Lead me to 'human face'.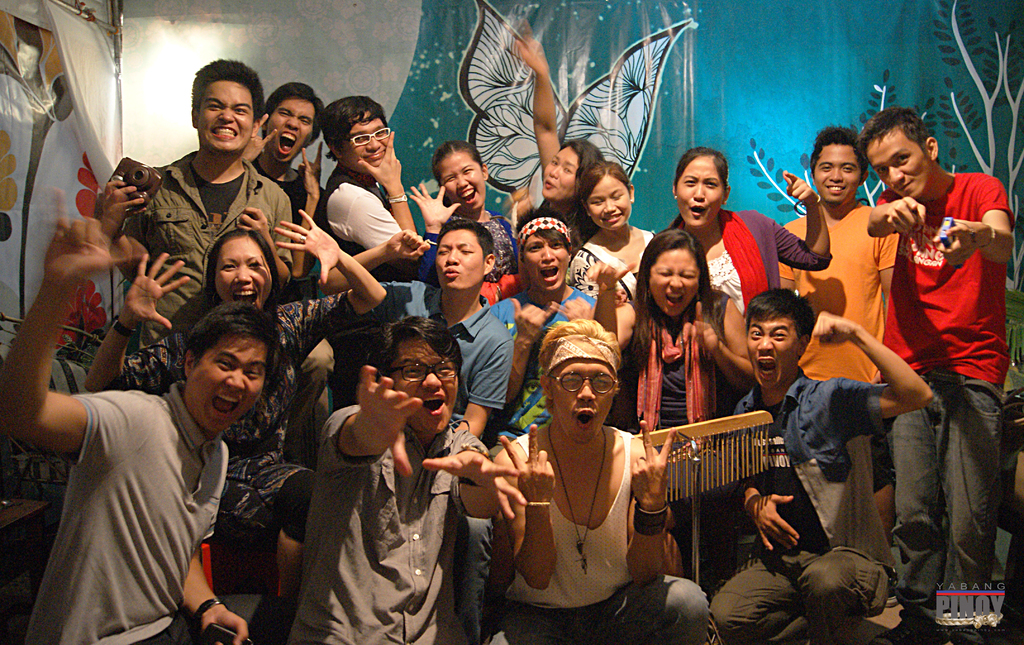
Lead to bbox(544, 144, 580, 200).
